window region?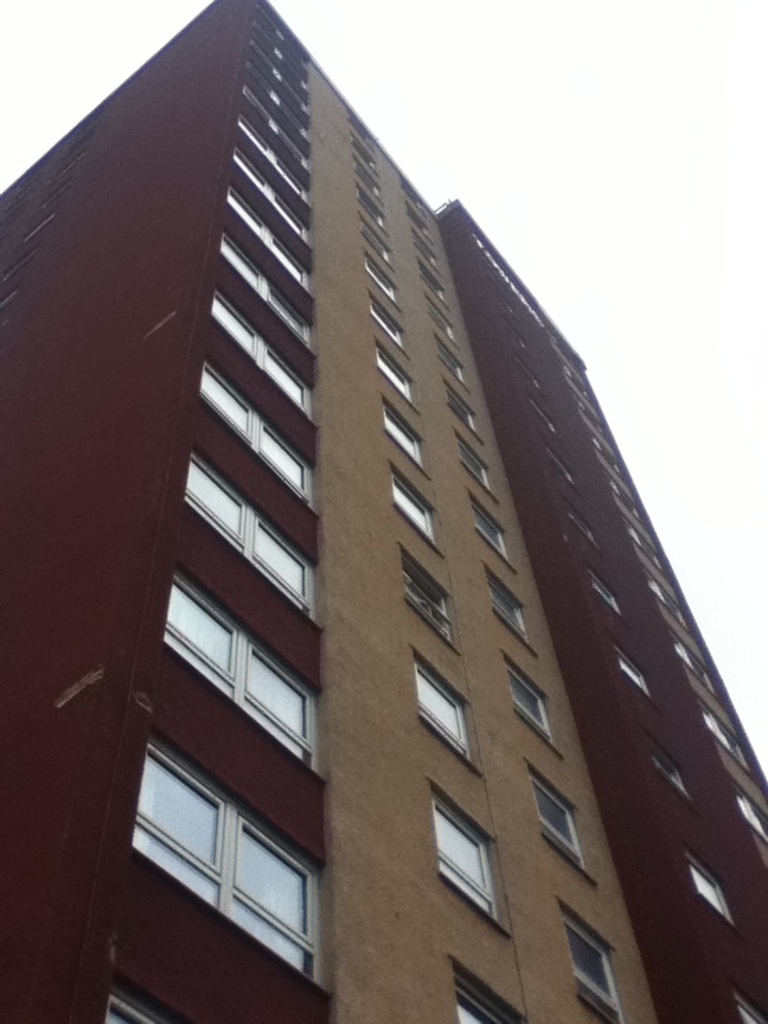
<box>418,659,471,763</box>
